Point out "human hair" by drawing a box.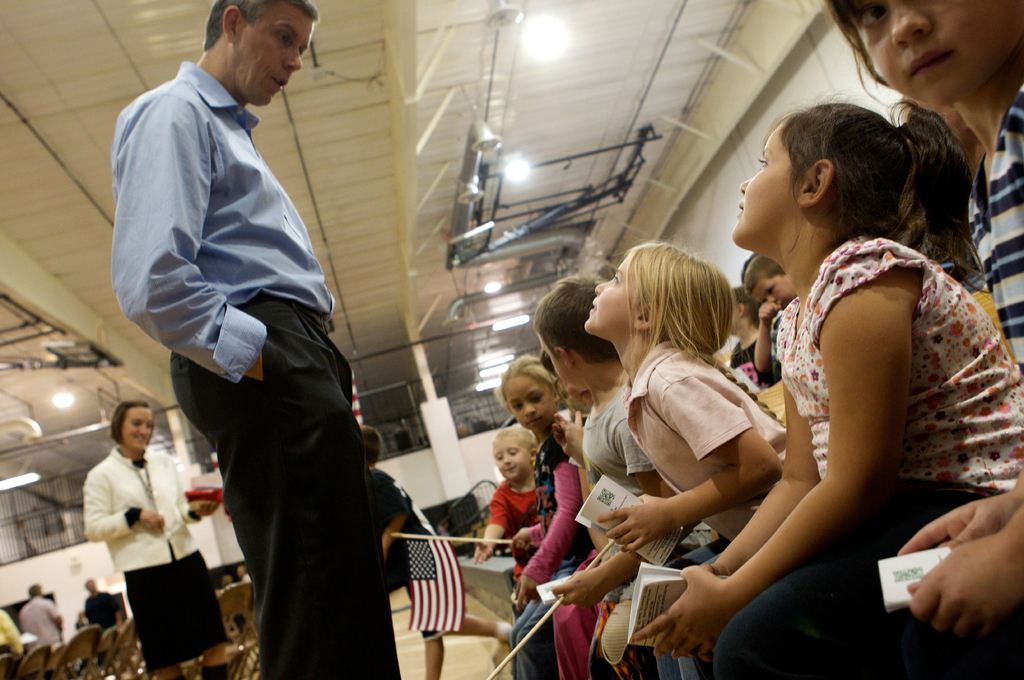
(left=630, top=247, right=732, bottom=379).
